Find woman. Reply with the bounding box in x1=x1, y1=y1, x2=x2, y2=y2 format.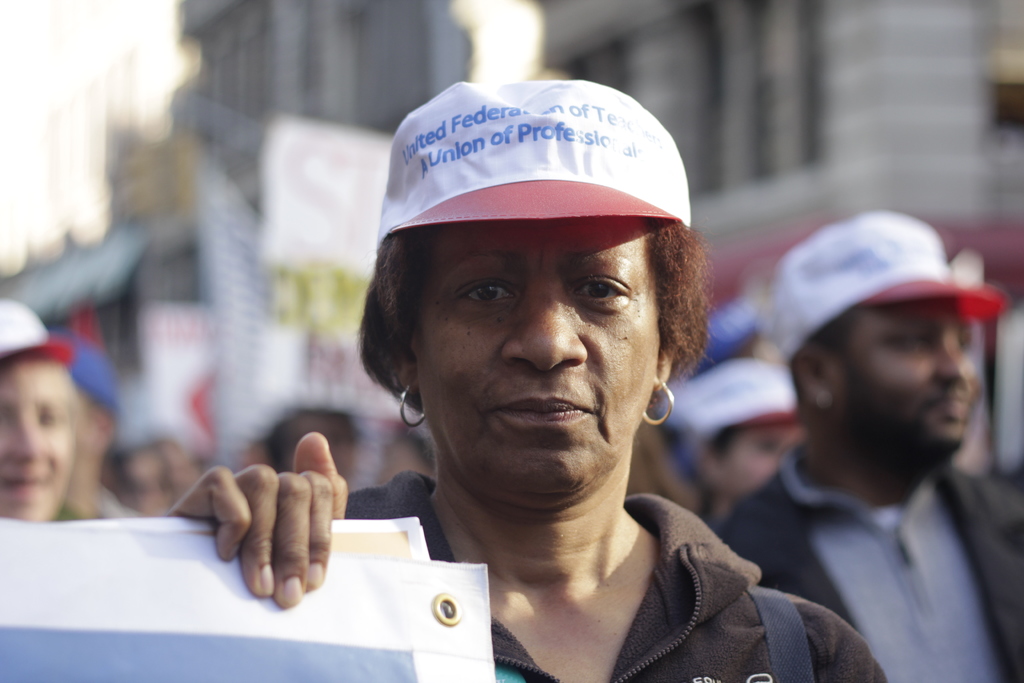
x1=0, y1=340, x2=89, y2=523.
